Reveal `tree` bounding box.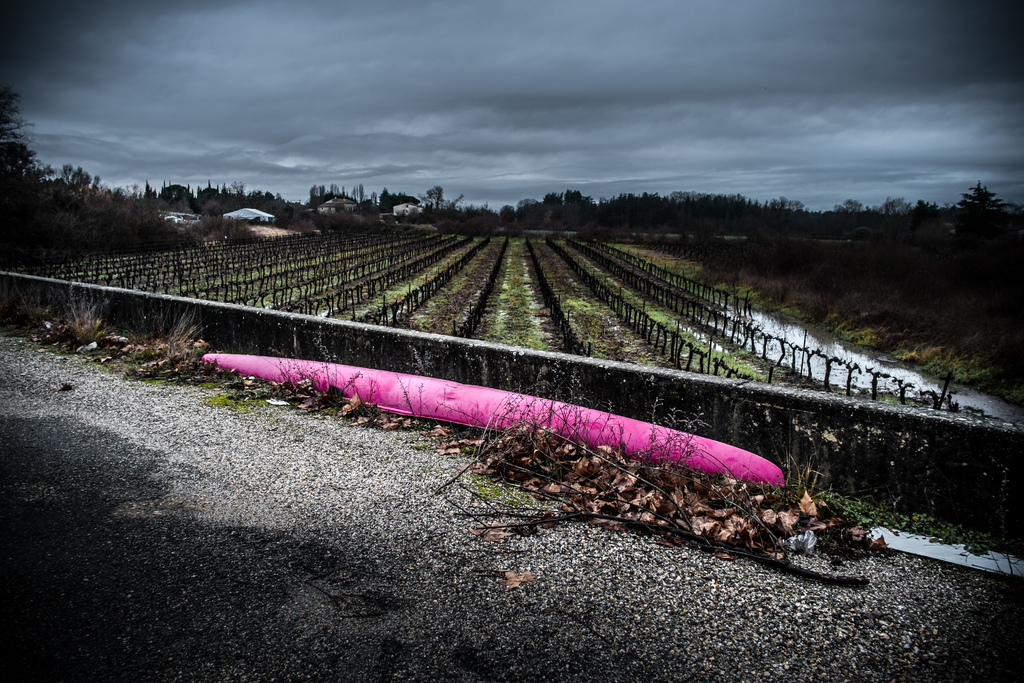
Revealed: 0 76 90 283.
